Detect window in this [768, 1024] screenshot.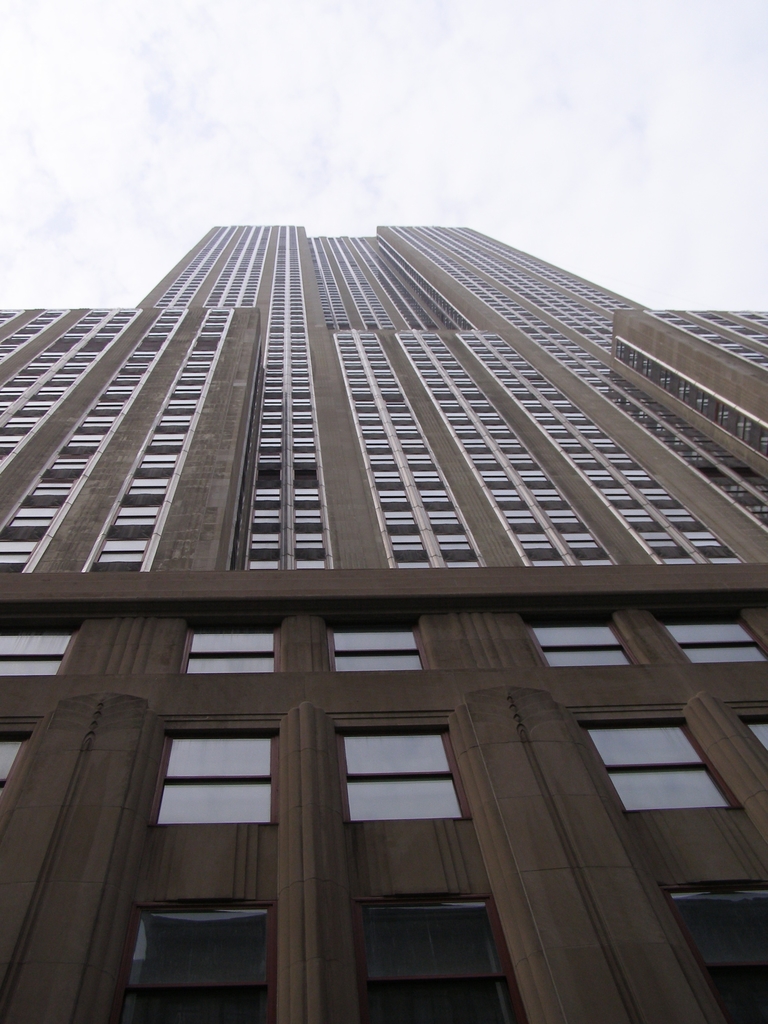
Detection: locate(337, 729, 468, 825).
